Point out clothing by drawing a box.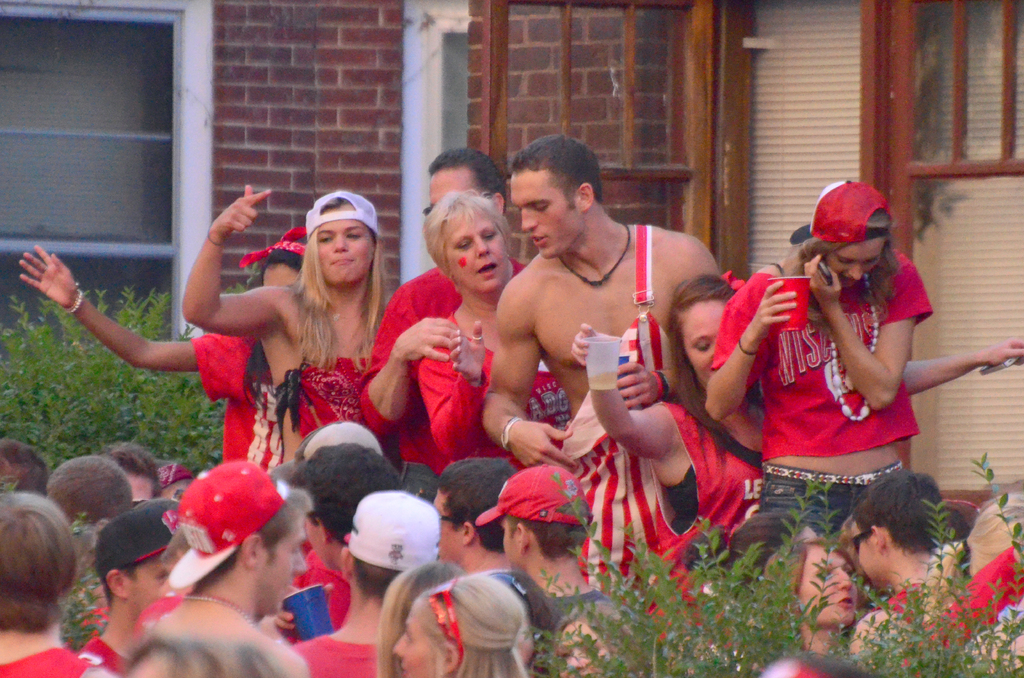
(x1=889, y1=583, x2=940, y2=651).
